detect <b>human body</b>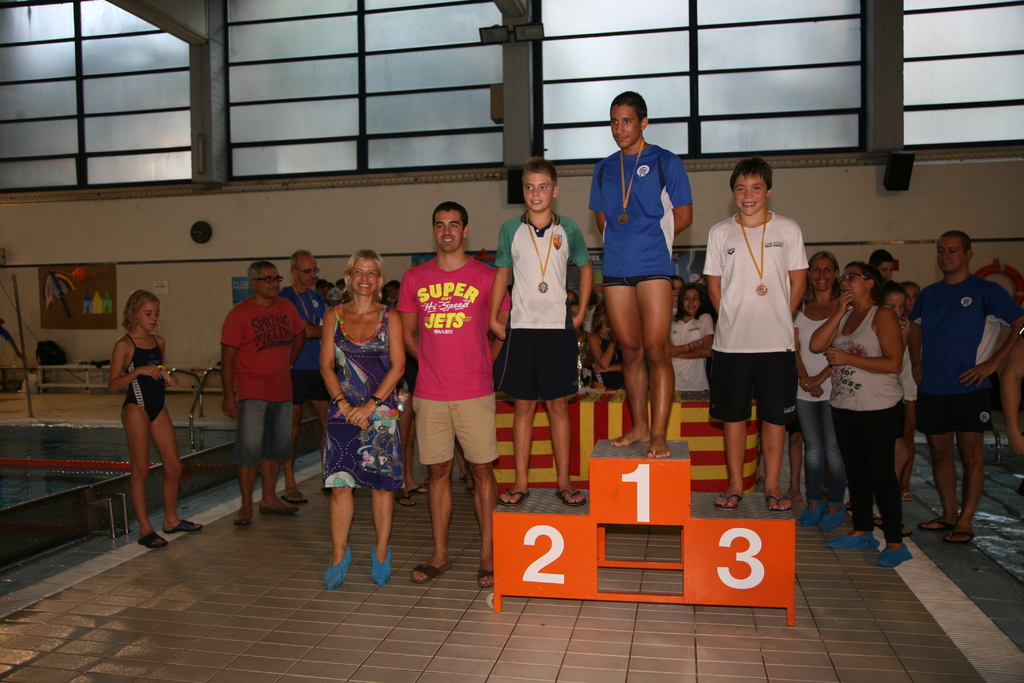
left=700, top=160, right=804, bottom=515
